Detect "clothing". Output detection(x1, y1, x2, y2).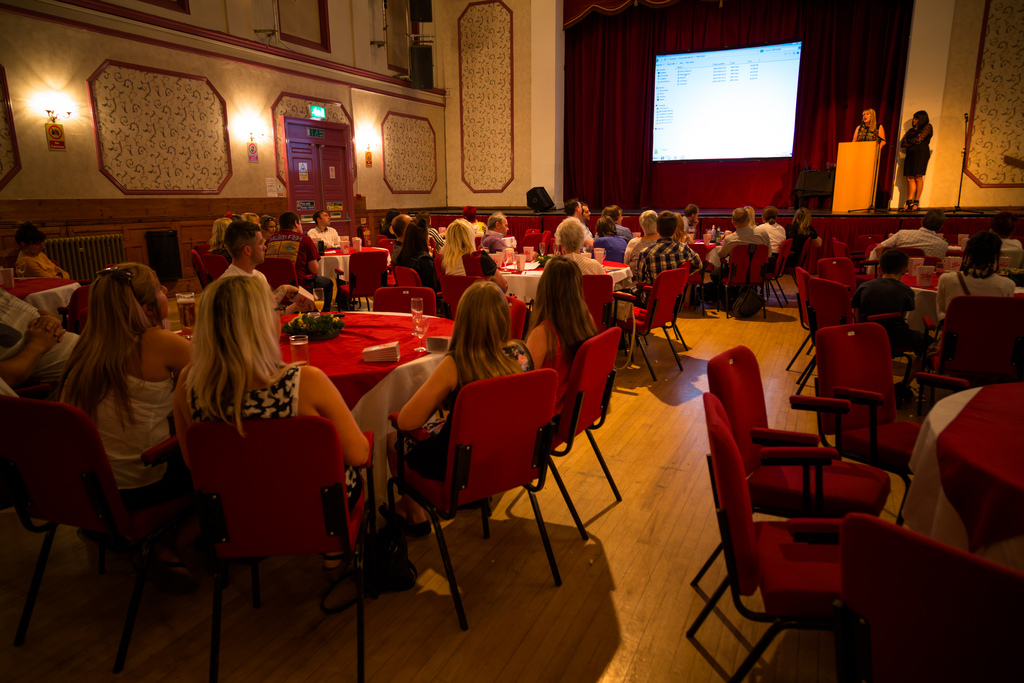
detection(391, 247, 450, 296).
